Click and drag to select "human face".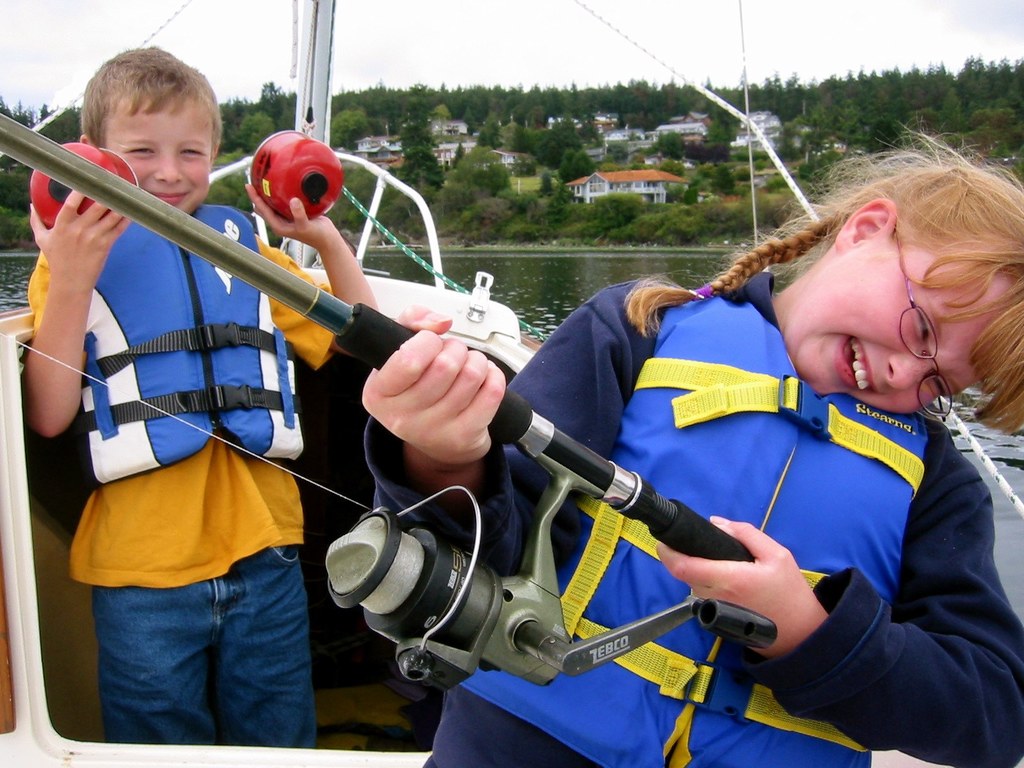
Selection: locate(108, 99, 208, 213).
